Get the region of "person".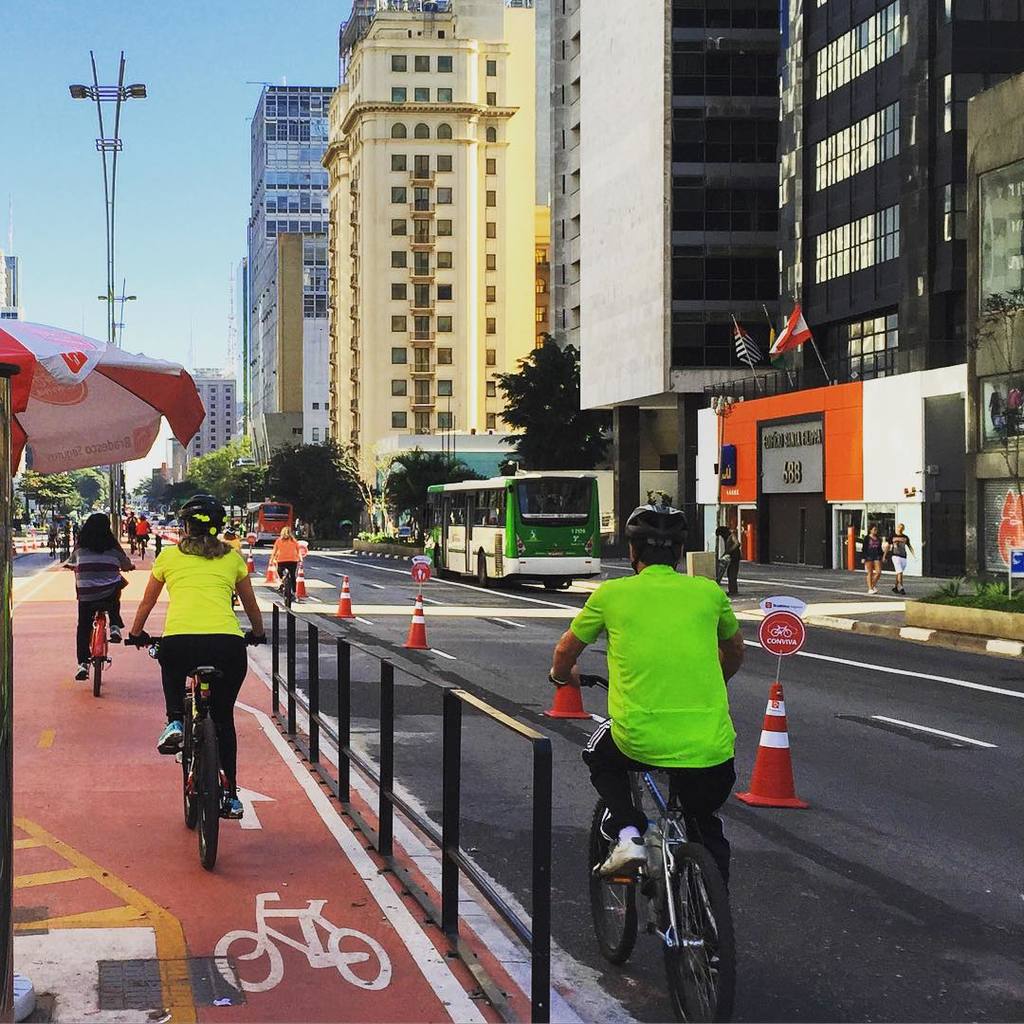
(left=861, top=522, right=884, bottom=594).
